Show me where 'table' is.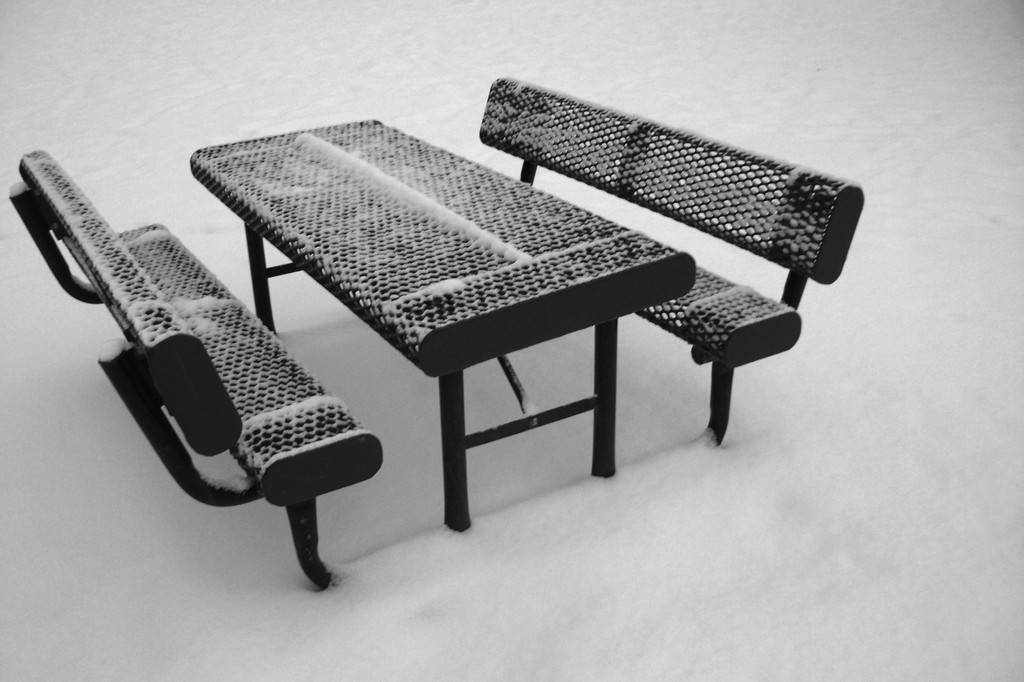
'table' is at locate(189, 115, 698, 530).
